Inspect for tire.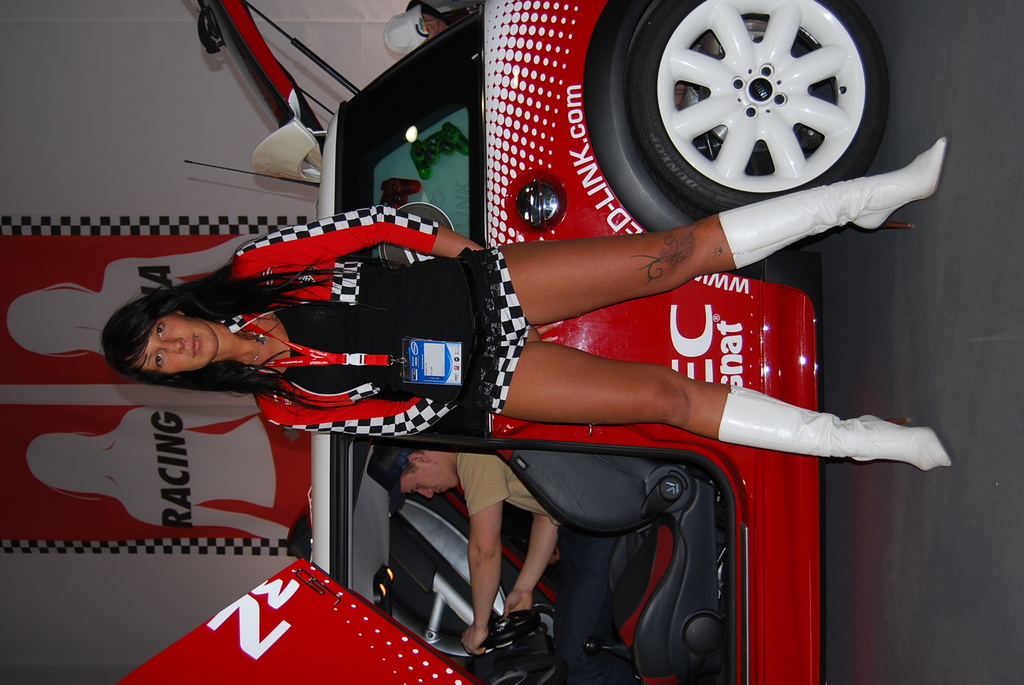
Inspection: 636,24,889,197.
